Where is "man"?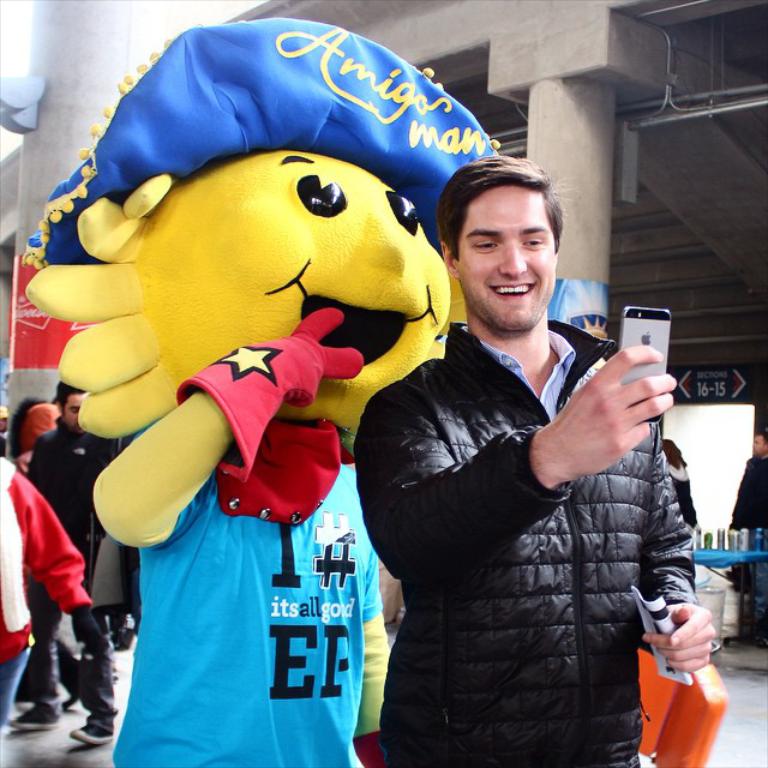
4:382:116:746.
